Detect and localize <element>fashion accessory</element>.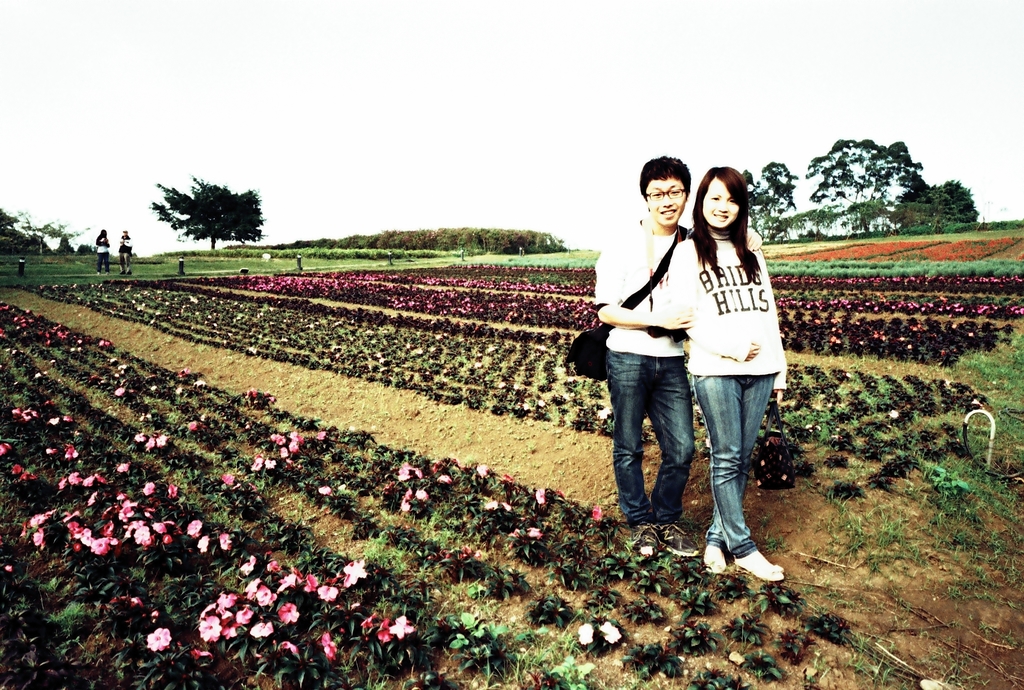
Localized at box(651, 520, 699, 555).
